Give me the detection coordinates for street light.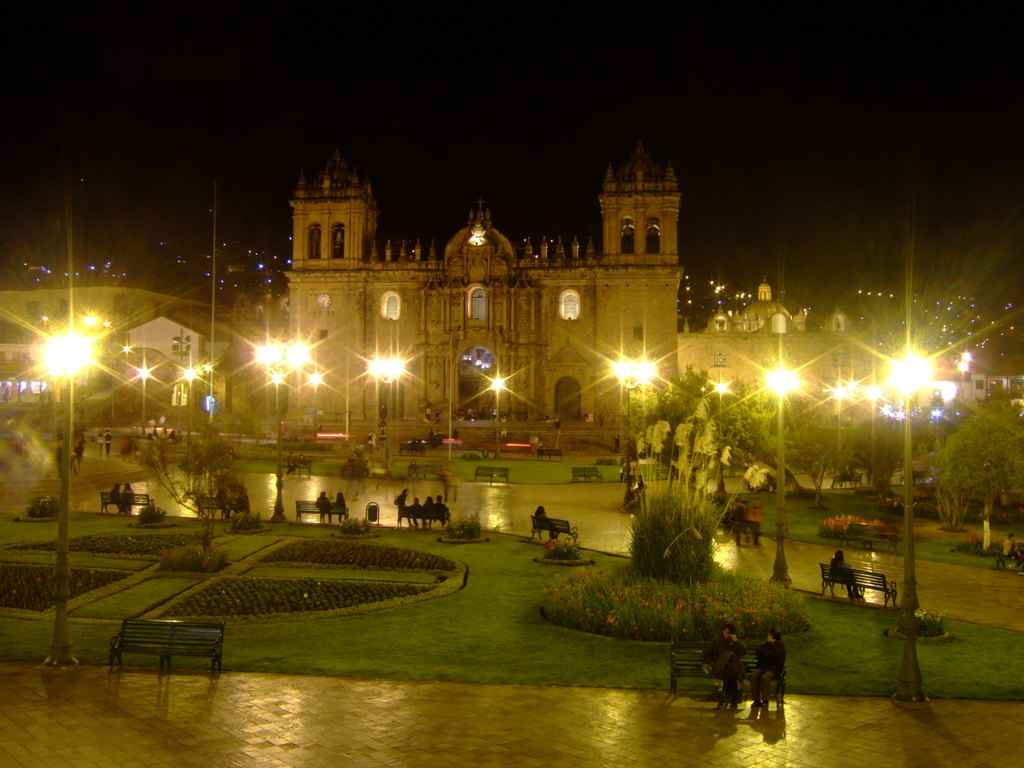
28,312,113,673.
